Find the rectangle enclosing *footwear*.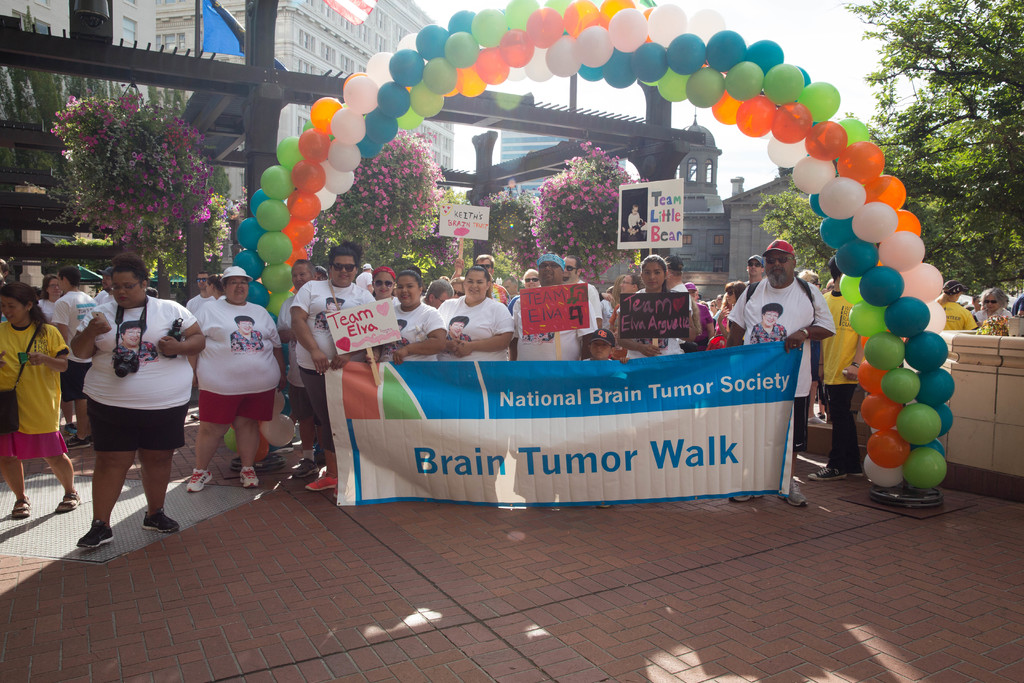
<region>239, 465, 262, 488</region>.
